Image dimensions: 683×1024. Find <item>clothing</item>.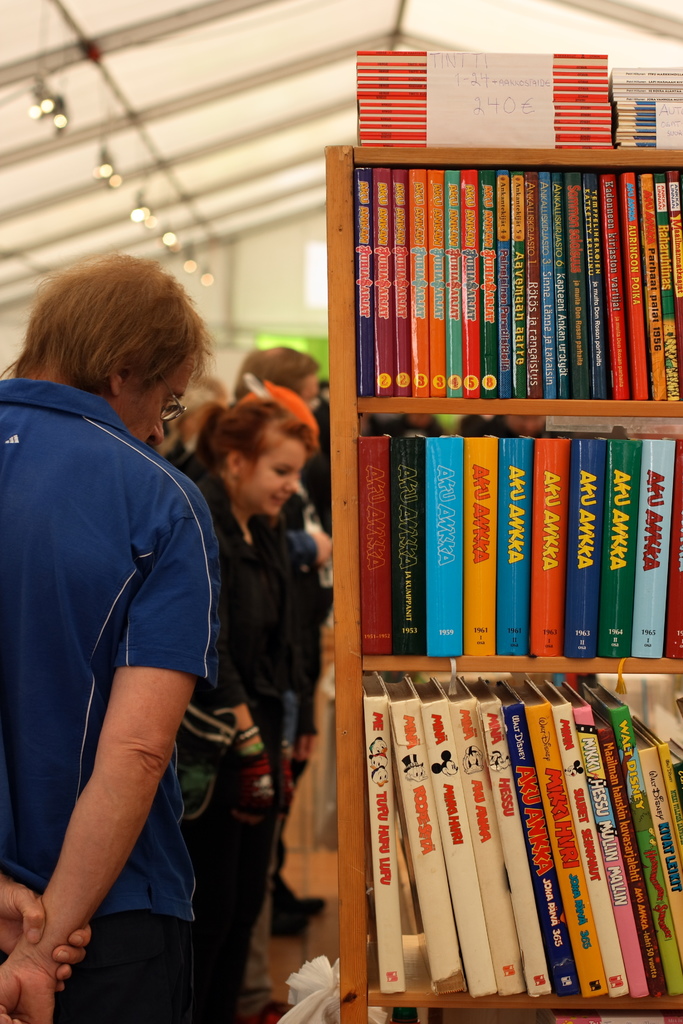
Rect(290, 430, 333, 609).
